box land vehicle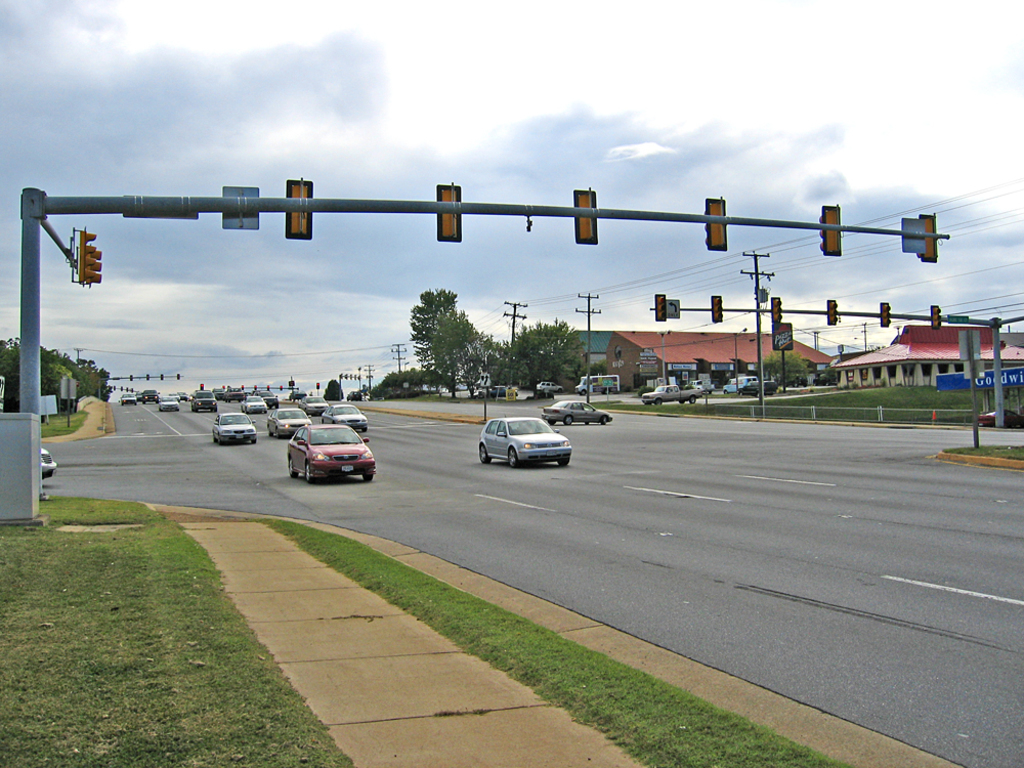
[left=539, top=384, right=561, bottom=390]
